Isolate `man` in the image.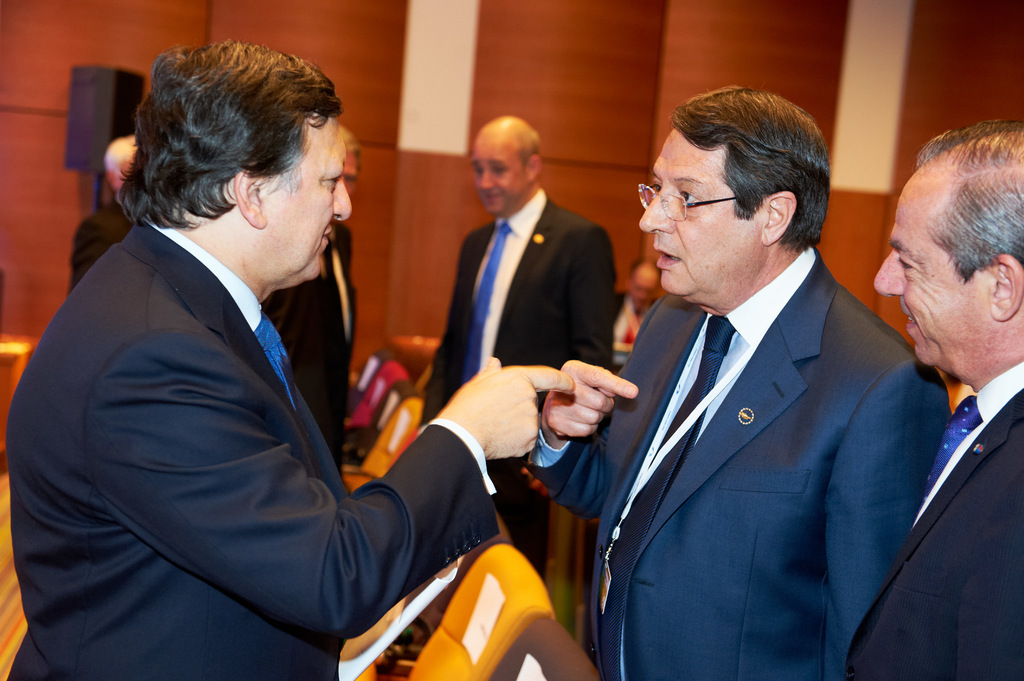
Isolated region: pyautogui.locateOnScreen(618, 253, 659, 348).
